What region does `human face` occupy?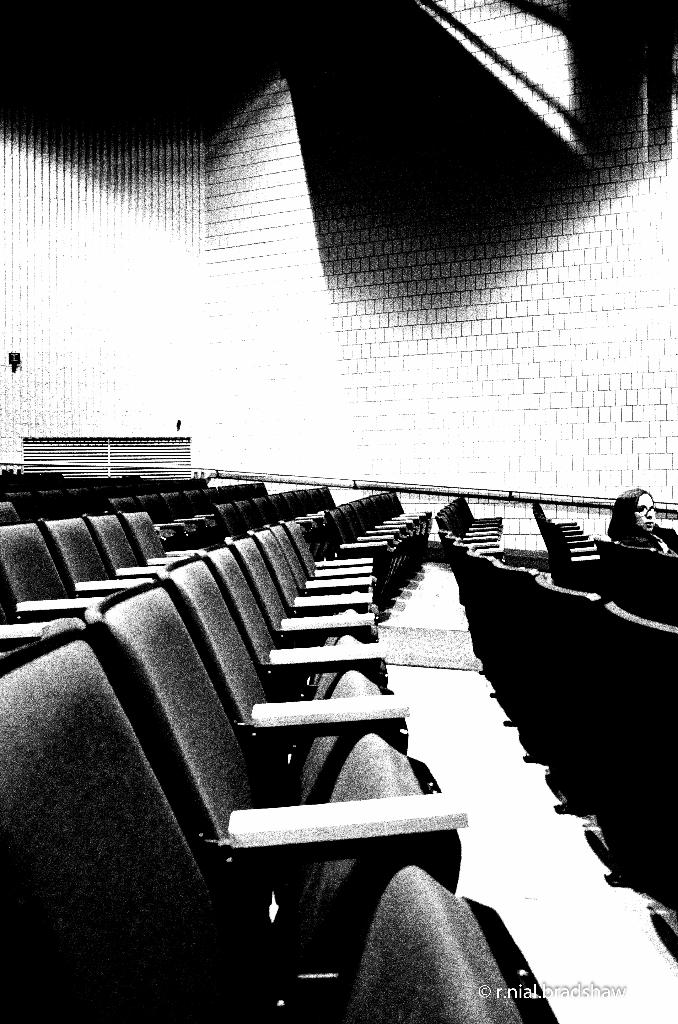
left=632, top=493, right=656, bottom=531.
